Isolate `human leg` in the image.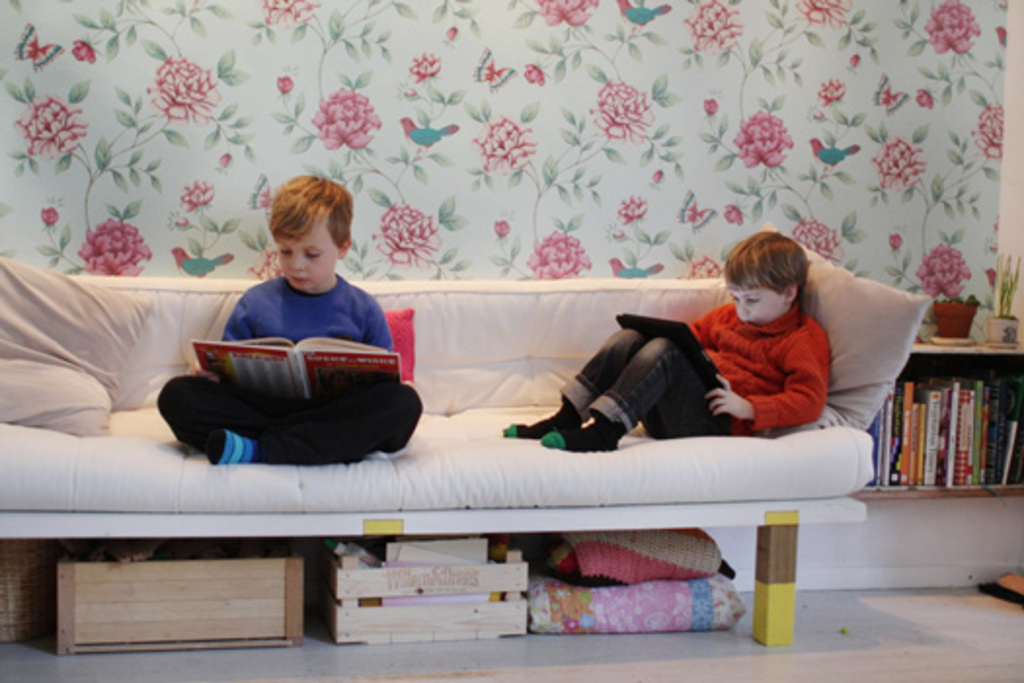
Isolated region: rect(501, 320, 671, 443).
